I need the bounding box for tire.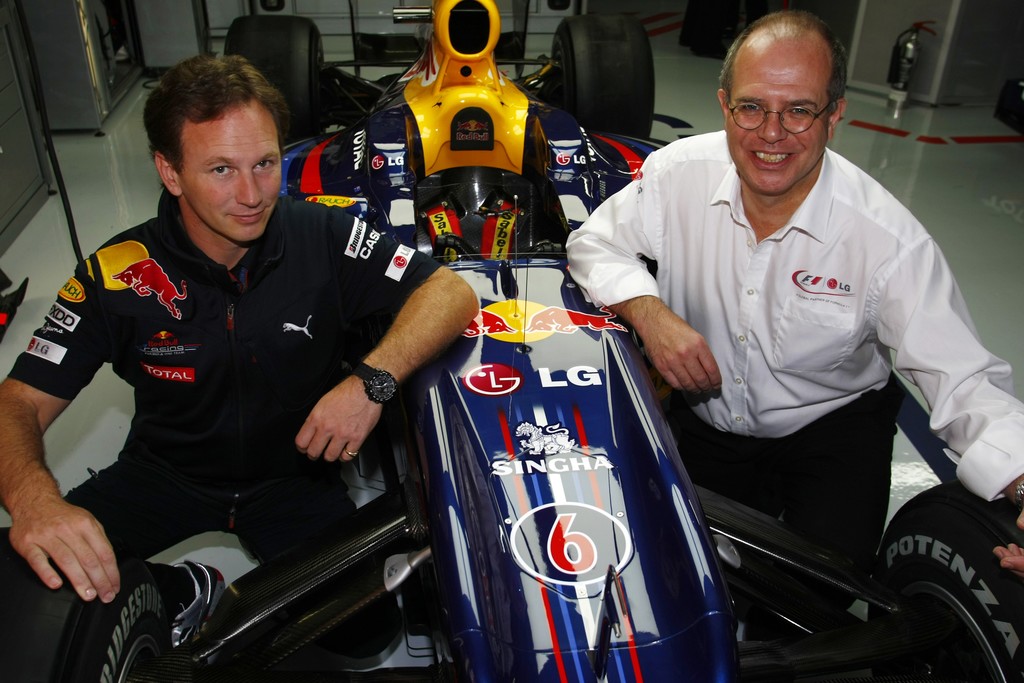
Here it is: 552,16,653,145.
